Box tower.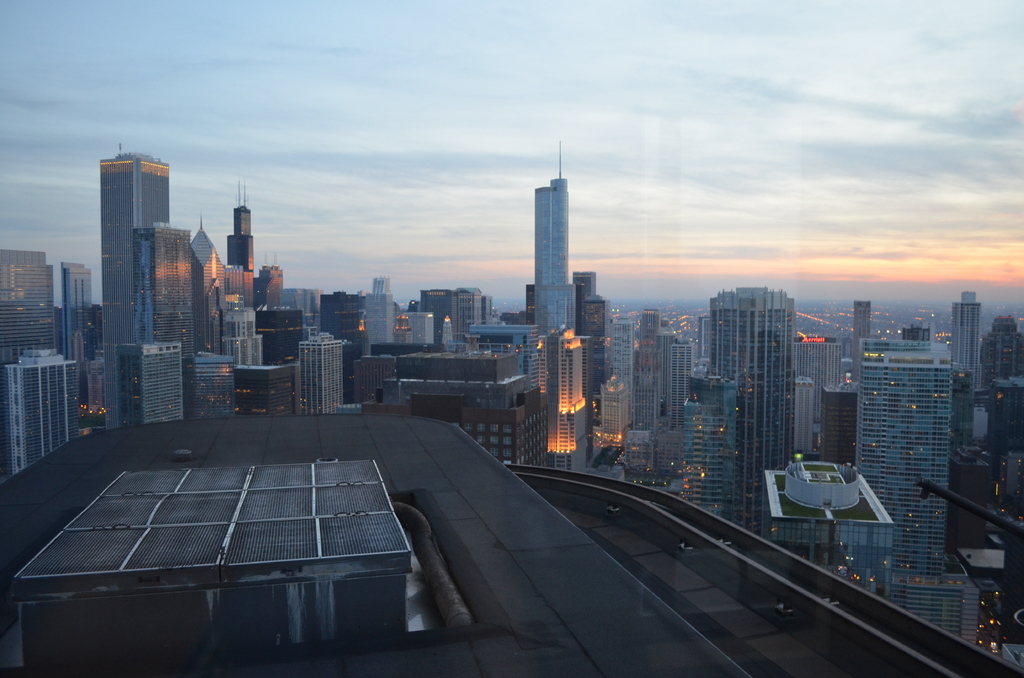
left=512, top=143, right=585, bottom=320.
